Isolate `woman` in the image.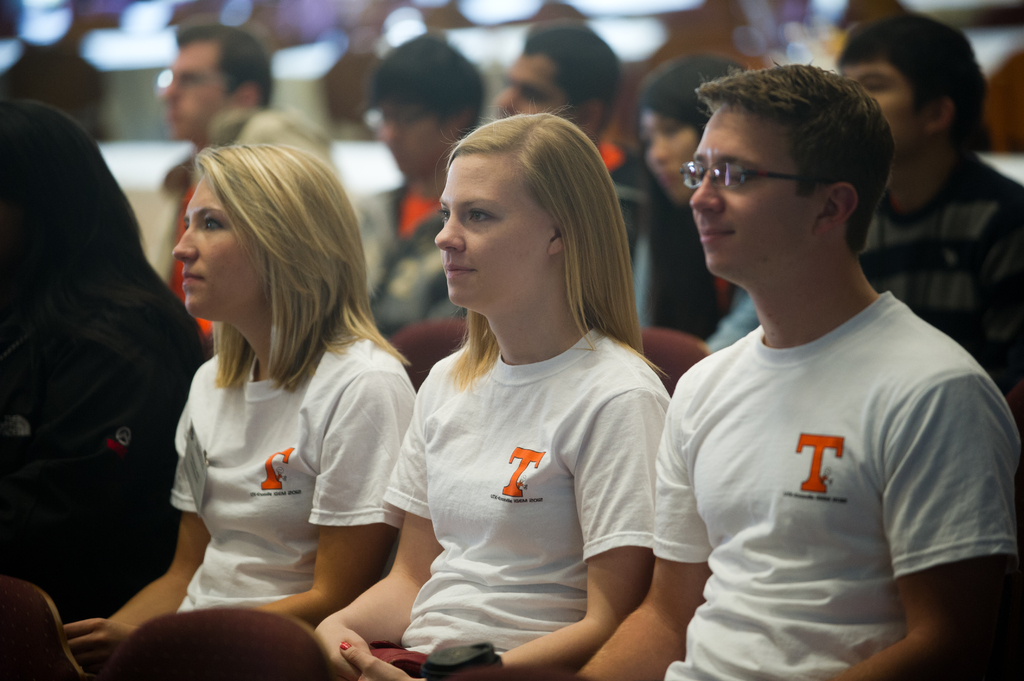
Isolated region: {"x1": 630, "y1": 51, "x2": 758, "y2": 356}.
